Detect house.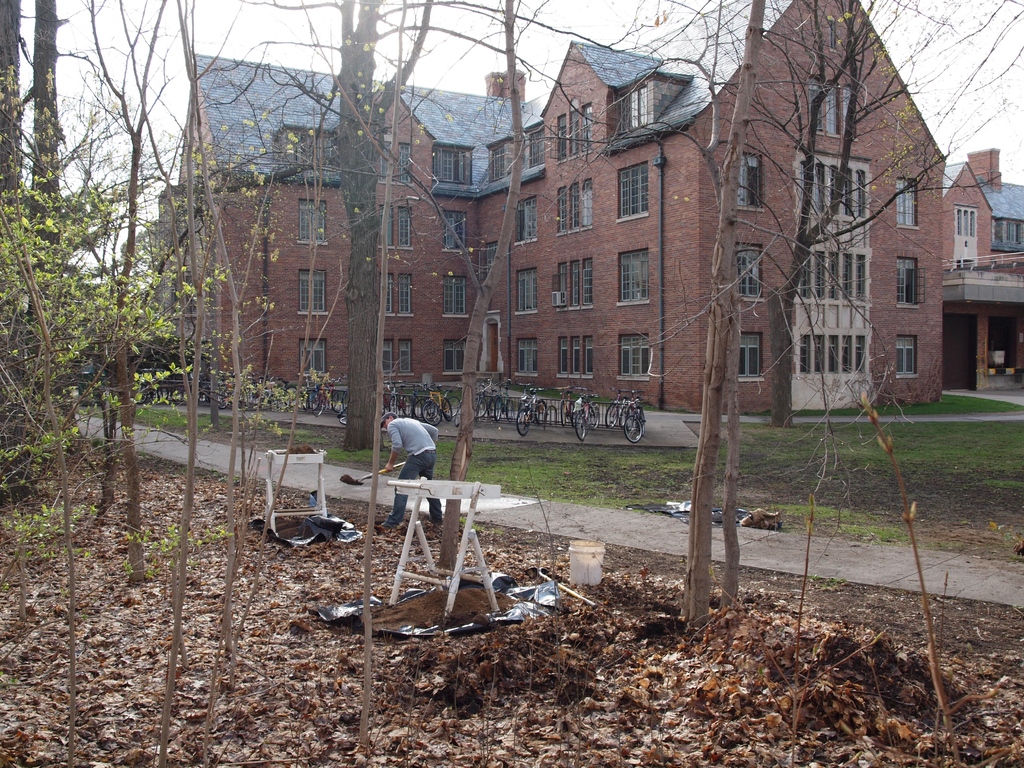
Detected at {"x1": 940, "y1": 145, "x2": 1023, "y2": 397}.
